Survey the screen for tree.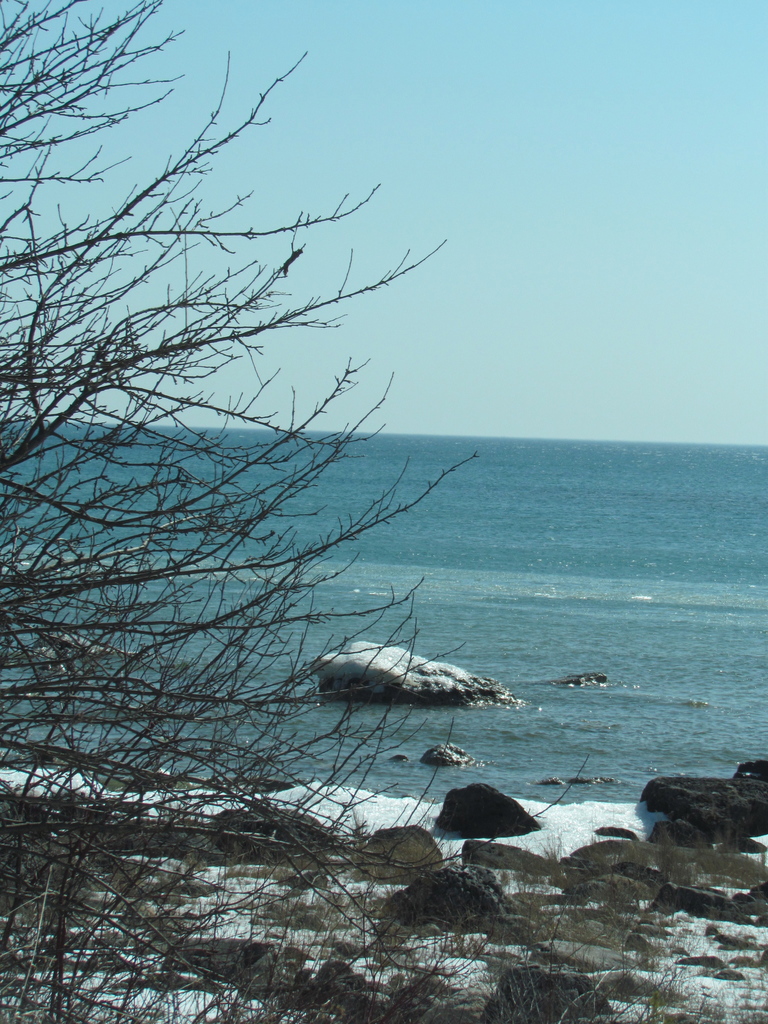
Survey found: [18, 3, 591, 951].
